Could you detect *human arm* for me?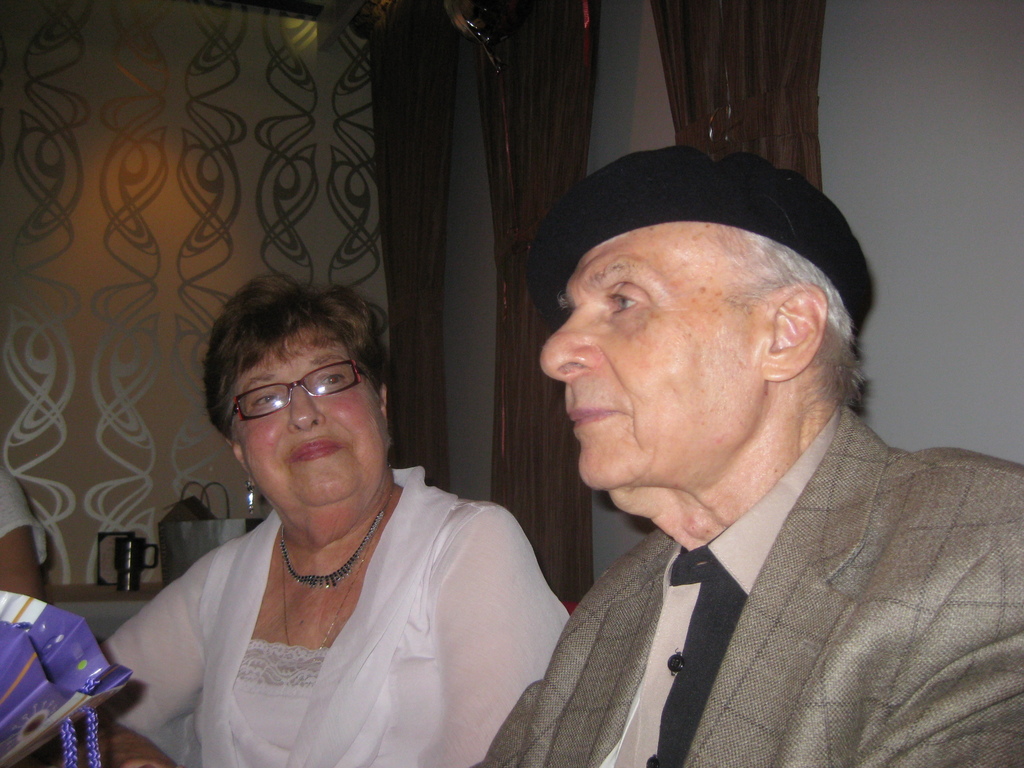
Detection result: (left=398, top=495, right=580, bottom=767).
